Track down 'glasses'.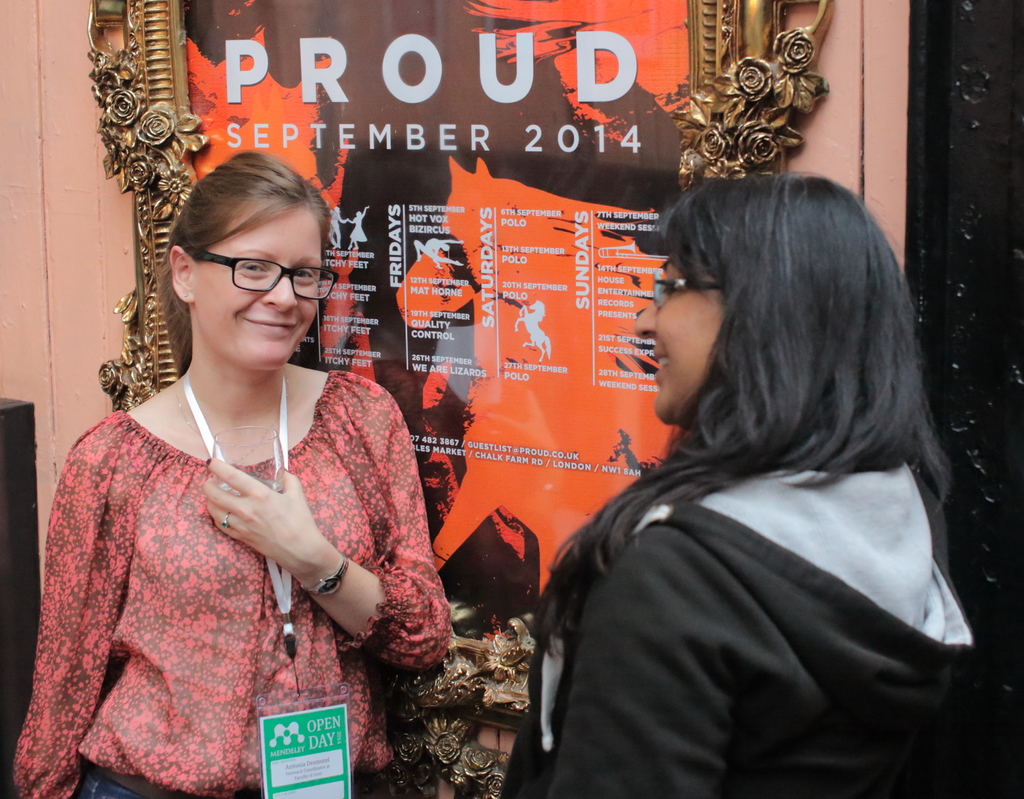
Tracked to 186:248:321:300.
